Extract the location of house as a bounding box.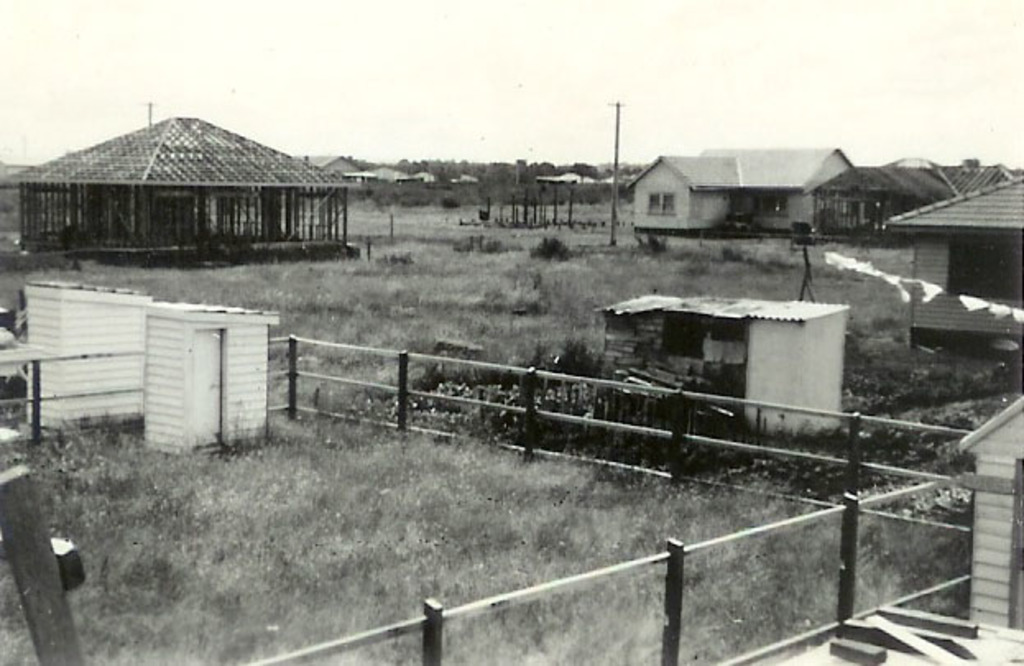
447:173:482:184.
